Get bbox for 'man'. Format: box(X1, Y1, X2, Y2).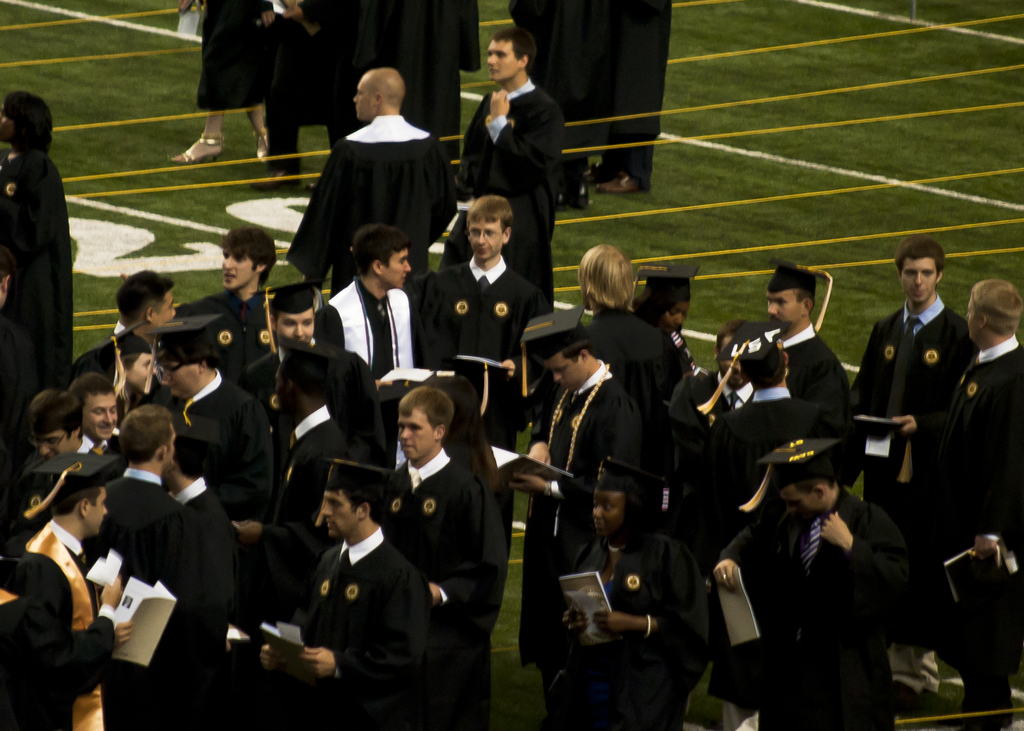
box(278, 455, 431, 705).
